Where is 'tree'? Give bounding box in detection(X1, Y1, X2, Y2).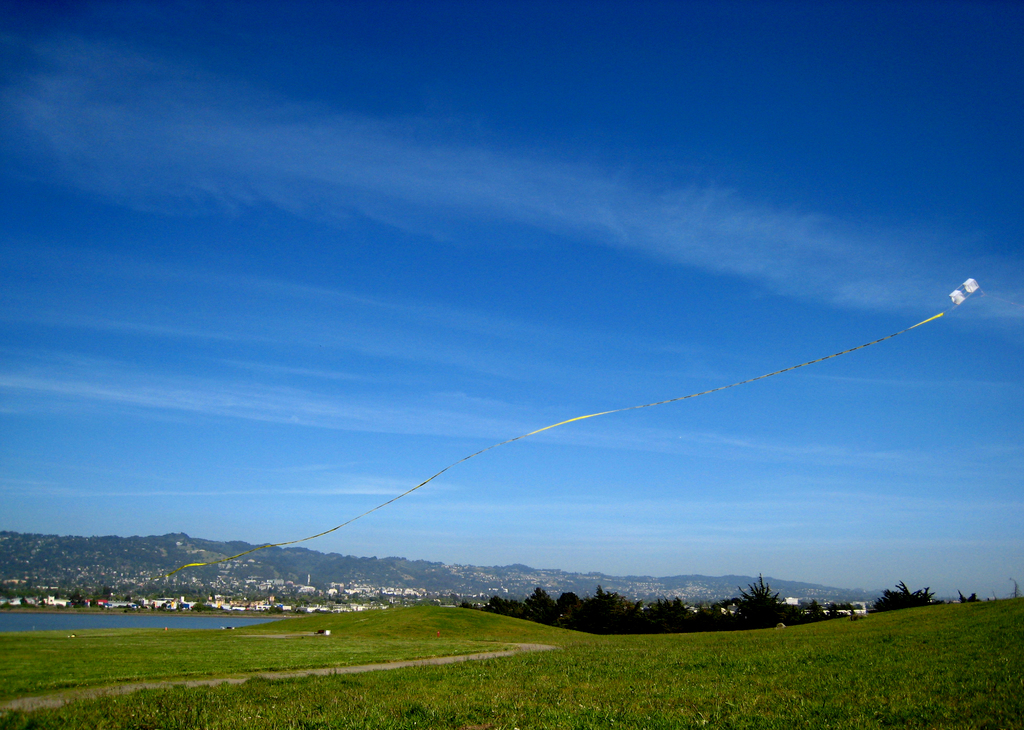
detection(732, 567, 818, 635).
